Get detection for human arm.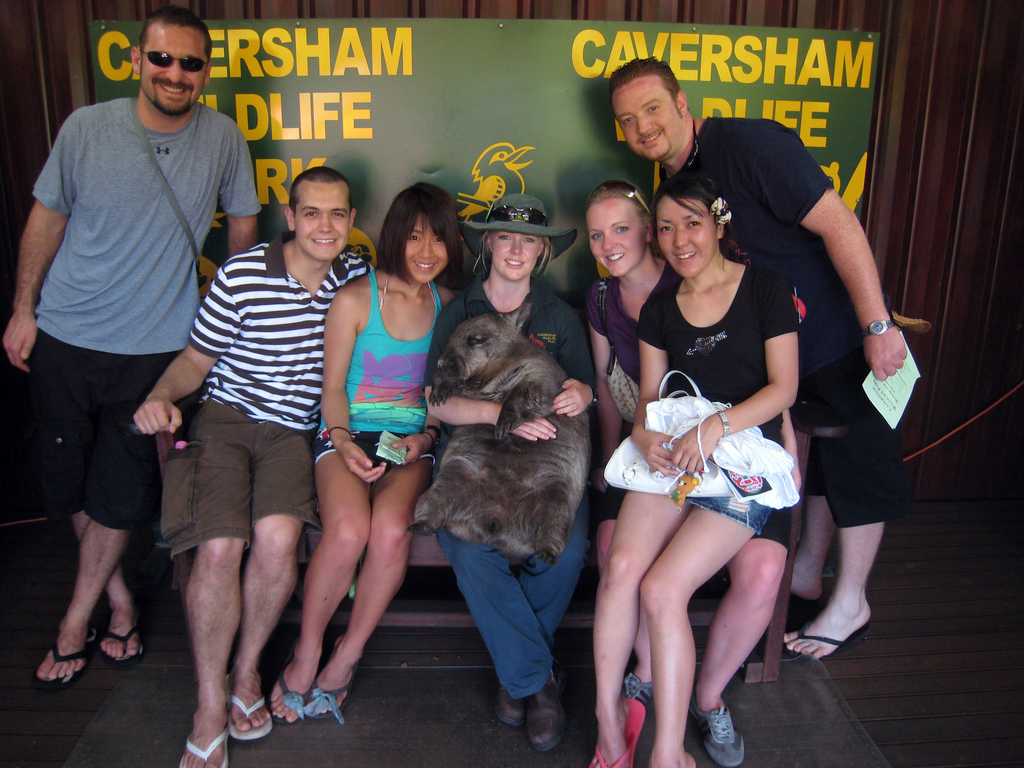
Detection: rect(586, 288, 623, 490).
